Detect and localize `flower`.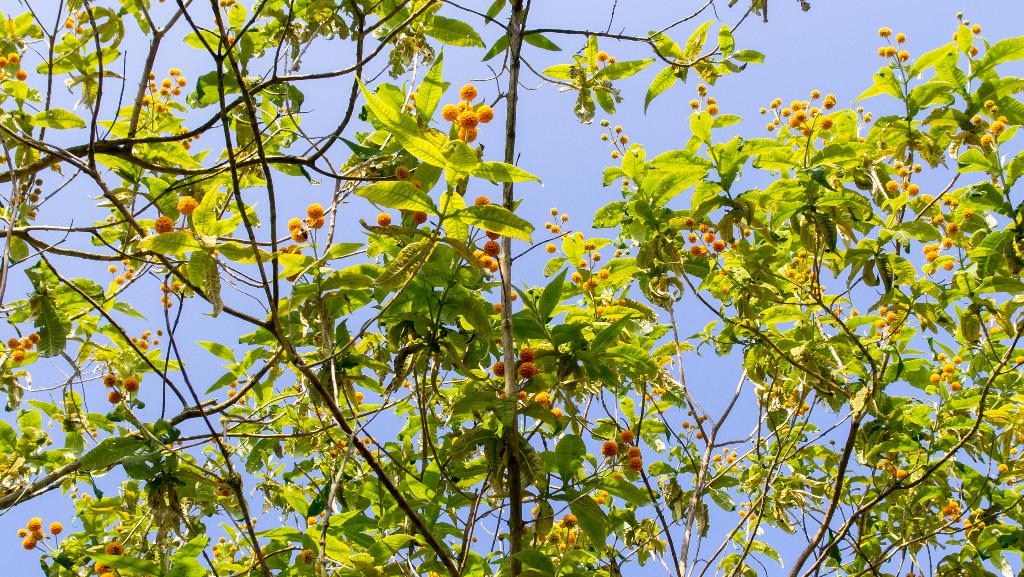
Localized at x1=506 y1=286 x2=519 y2=301.
